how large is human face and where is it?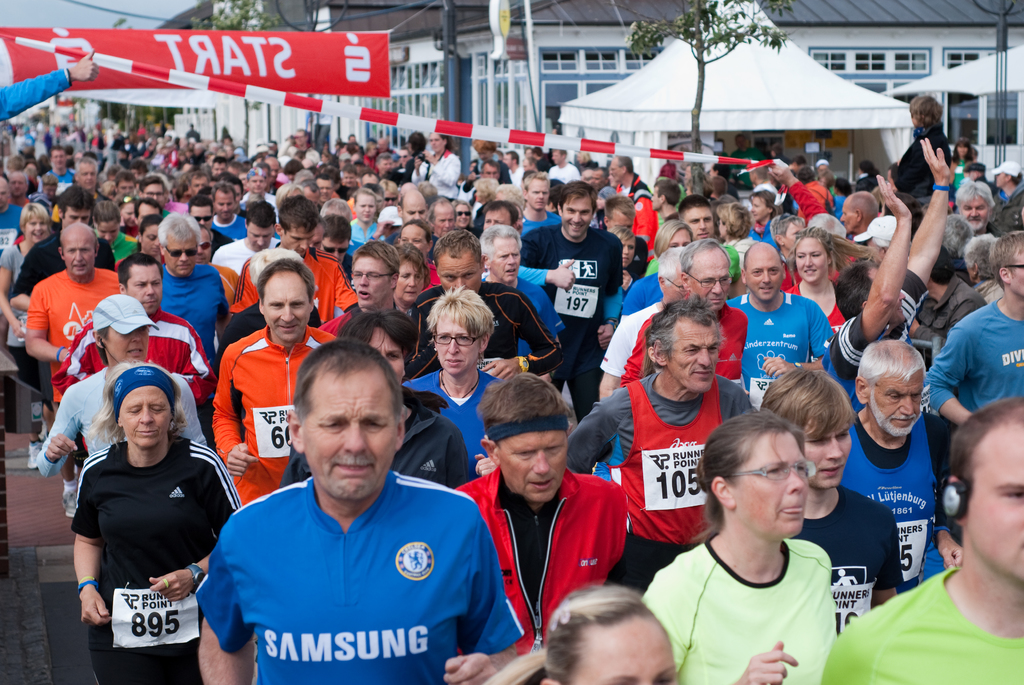
Bounding box: <region>165, 240, 194, 273</region>.
